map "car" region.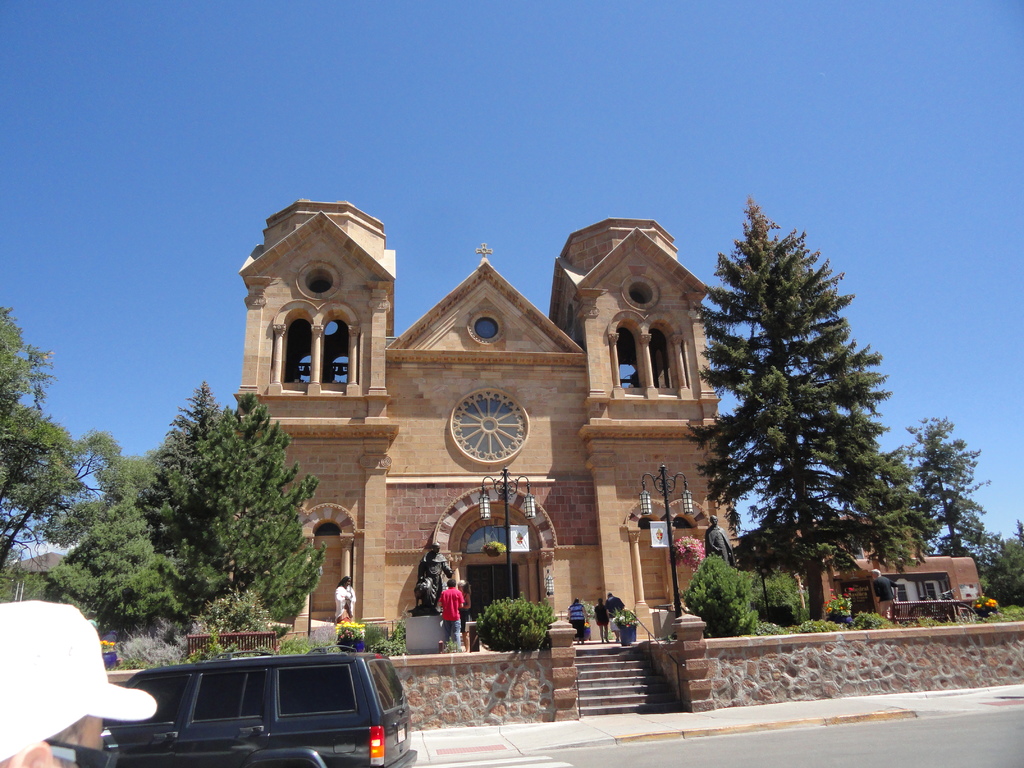
Mapped to [x1=111, y1=646, x2=412, y2=764].
